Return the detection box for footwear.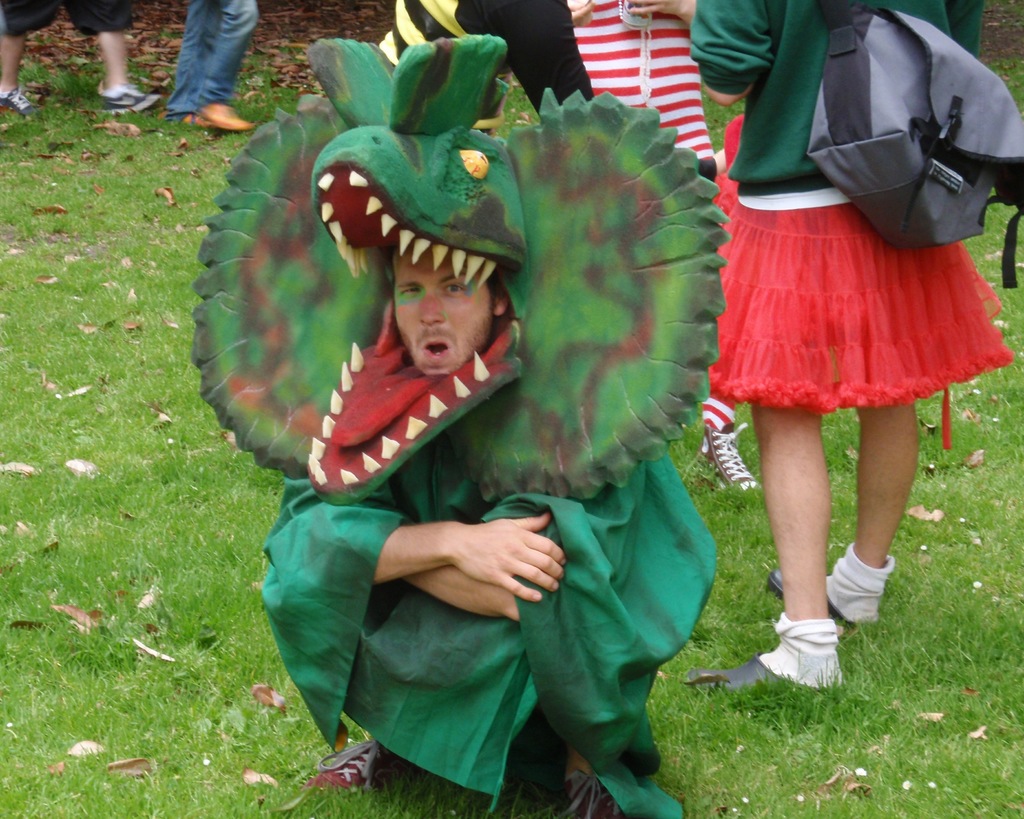
701, 418, 766, 495.
